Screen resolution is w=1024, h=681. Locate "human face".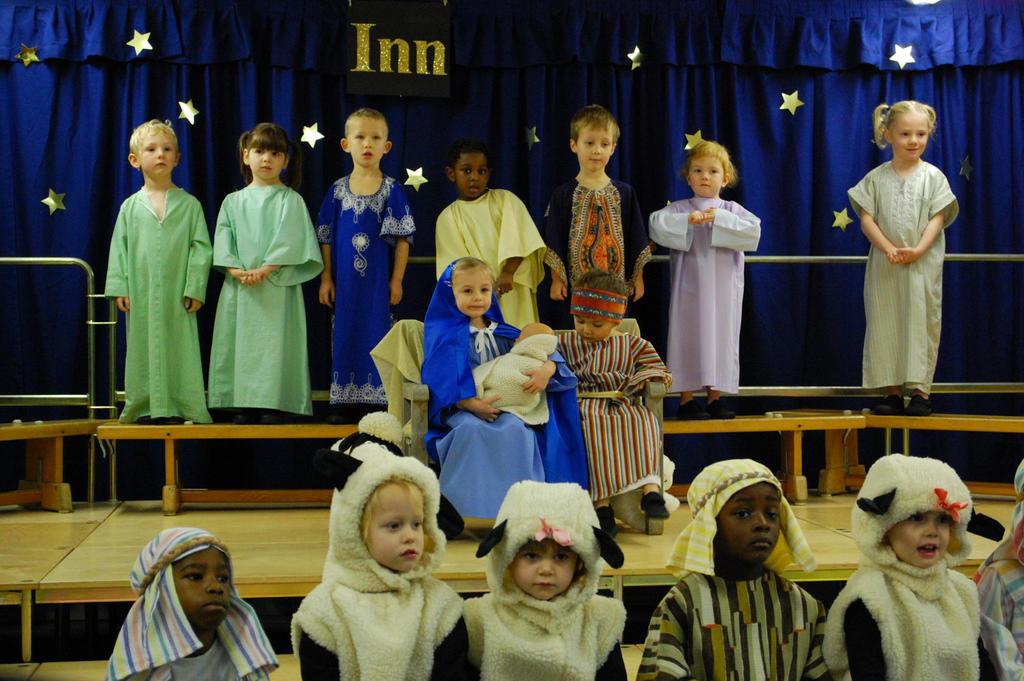
pyautogui.locateOnScreen(570, 309, 618, 338).
